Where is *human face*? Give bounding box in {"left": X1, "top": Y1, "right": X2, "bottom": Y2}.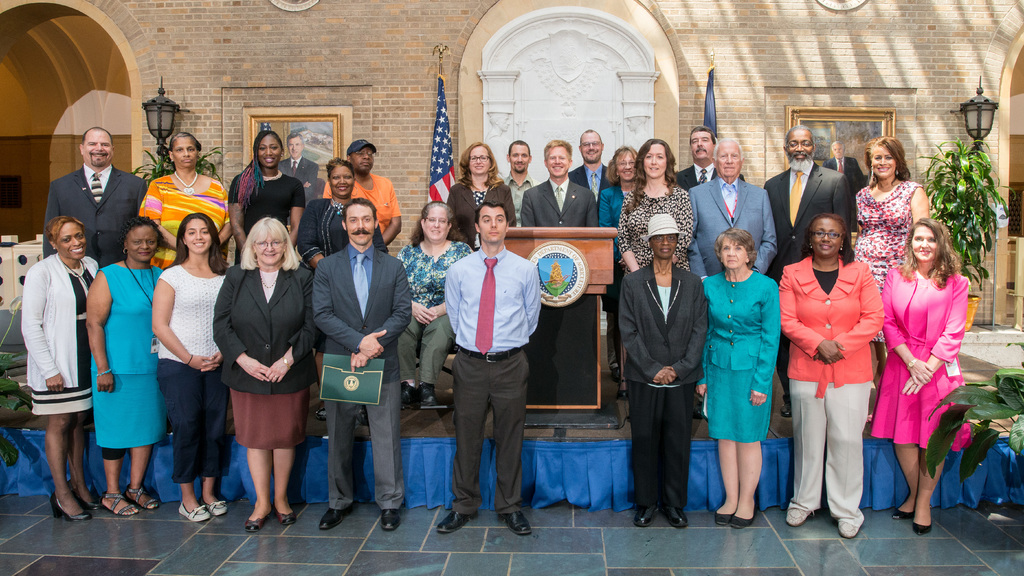
{"left": 788, "top": 130, "right": 813, "bottom": 162}.
